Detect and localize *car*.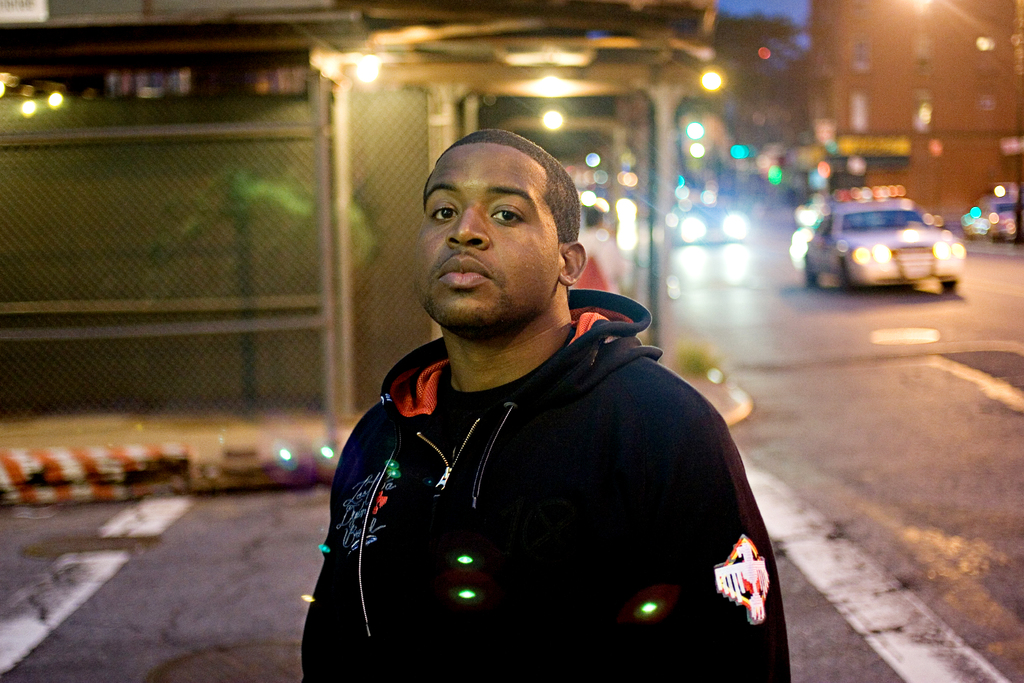
Localized at (x1=668, y1=196, x2=740, y2=247).
